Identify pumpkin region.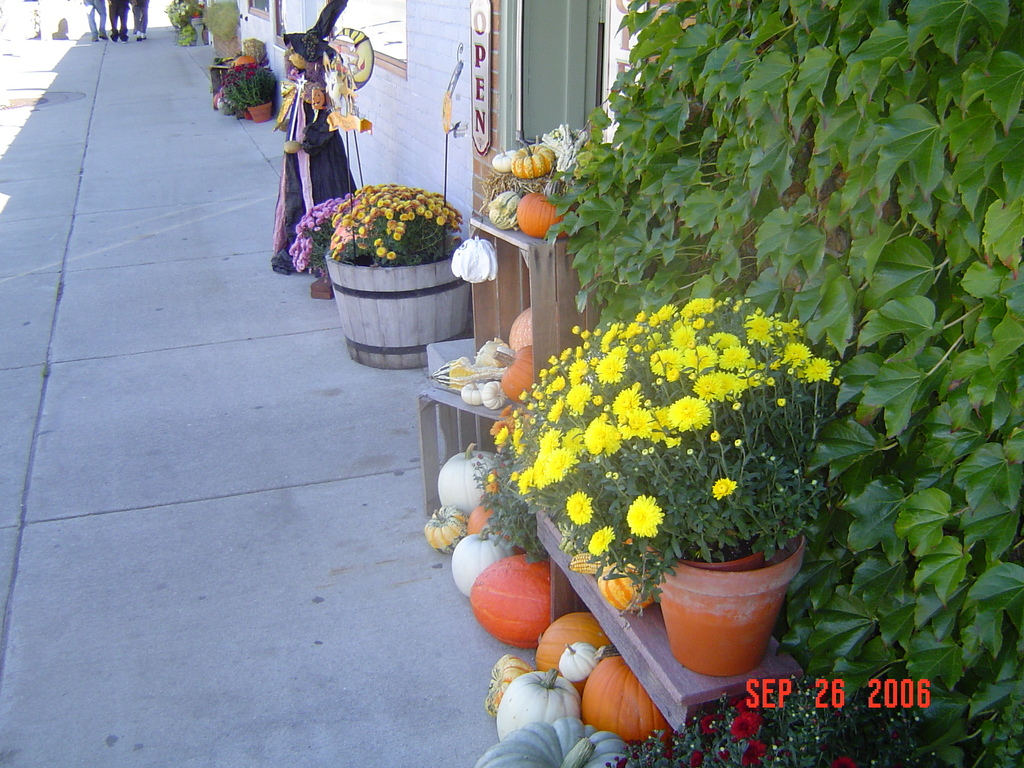
Region: box=[219, 97, 234, 111].
